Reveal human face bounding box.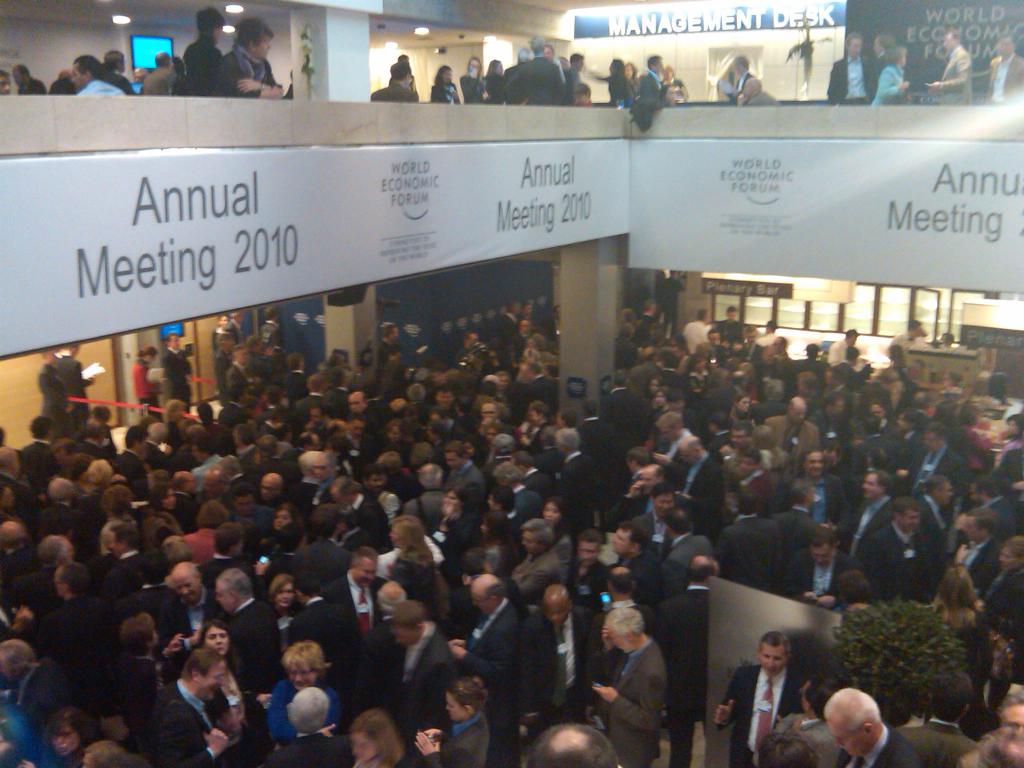
Revealed: BBox(997, 545, 1017, 566).
